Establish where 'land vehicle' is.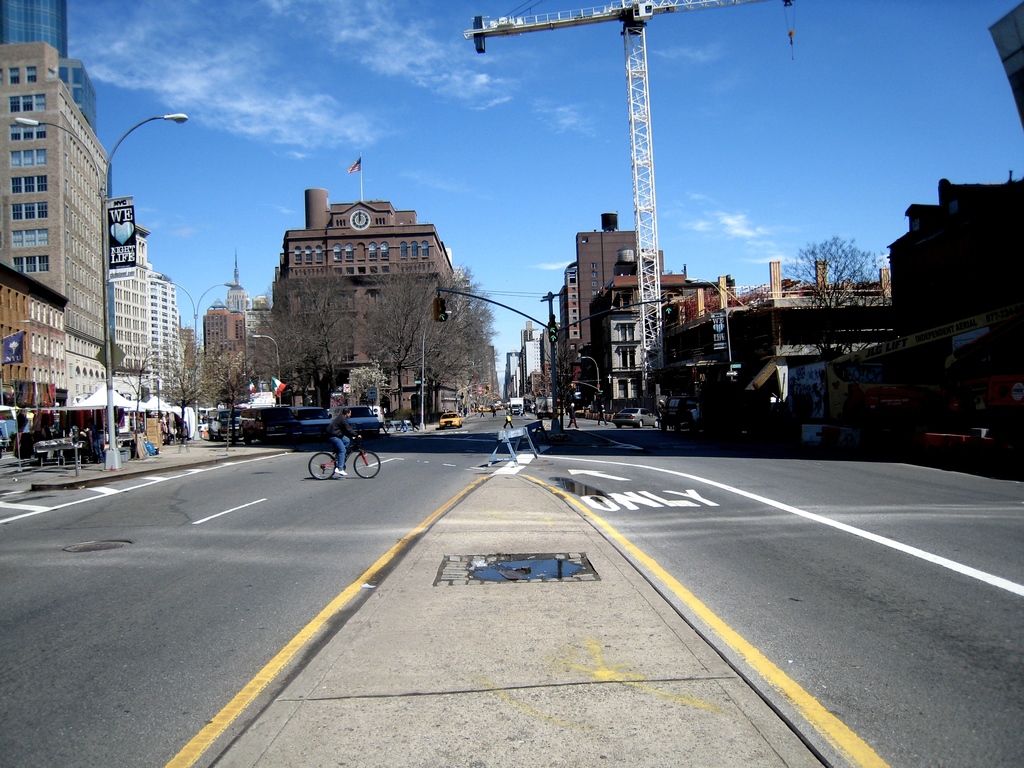
Established at box(612, 403, 661, 428).
